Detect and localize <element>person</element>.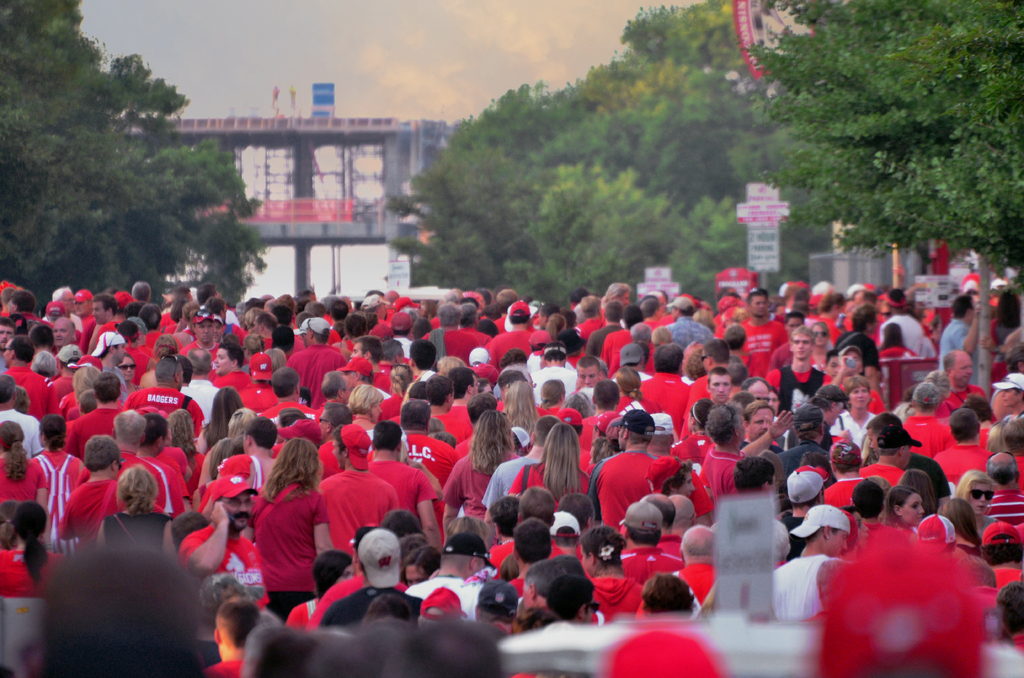
Localized at bbox=[3, 287, 34, 317].
